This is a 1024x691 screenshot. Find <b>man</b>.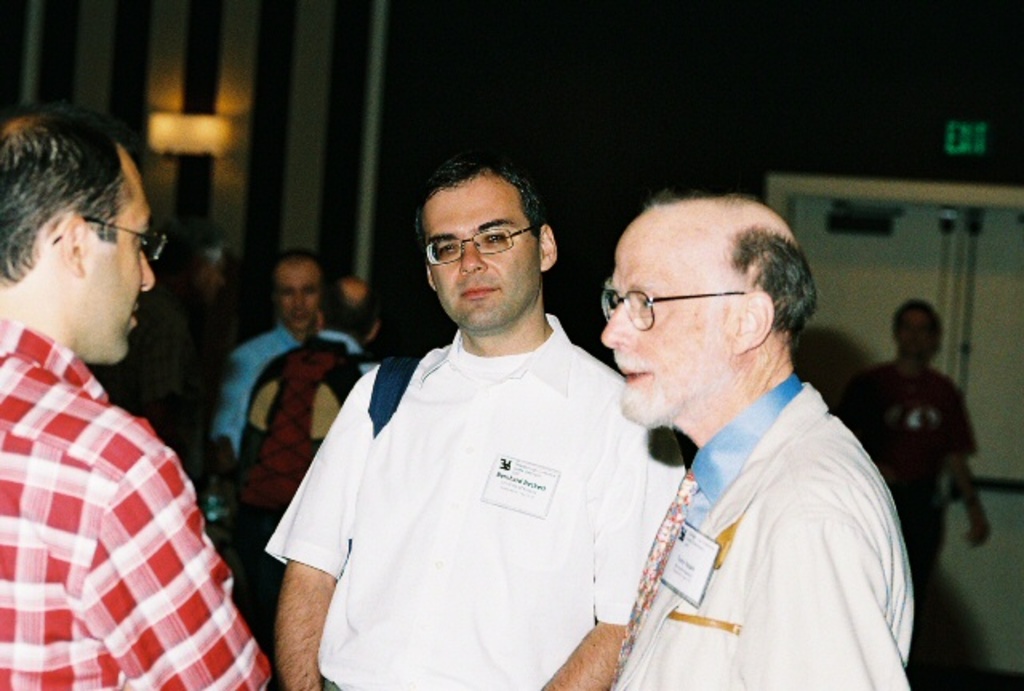
Bounding box: (600,189,920,689).
